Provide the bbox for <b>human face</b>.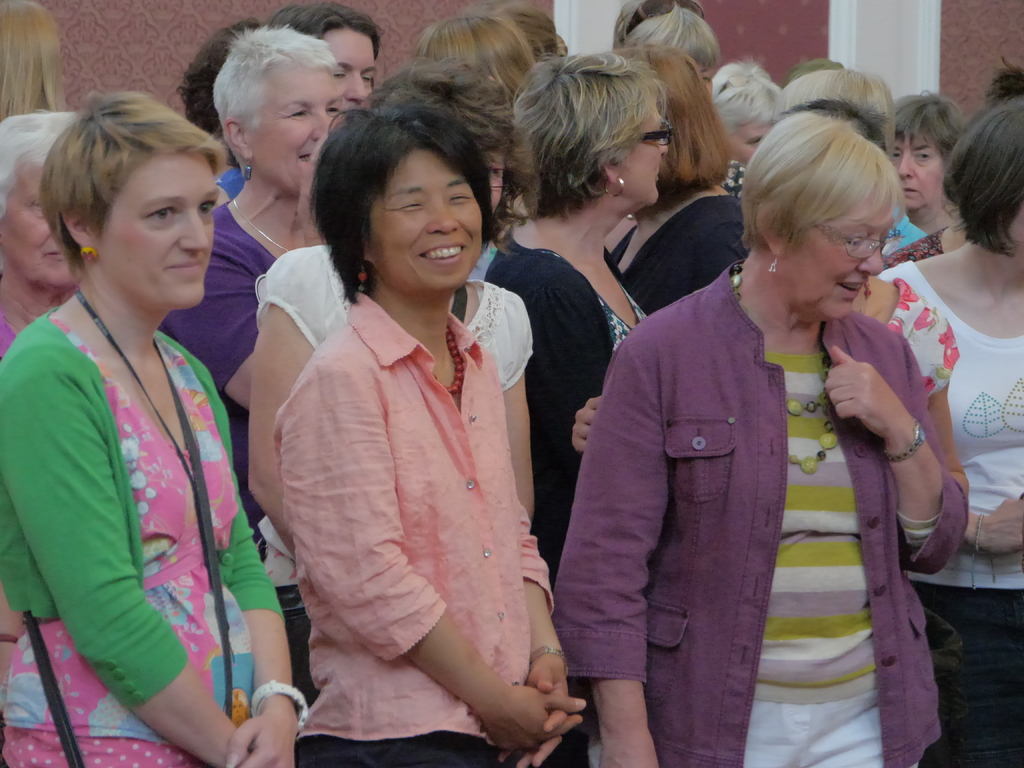
left=890, top=136, right=943, bottom=207.
